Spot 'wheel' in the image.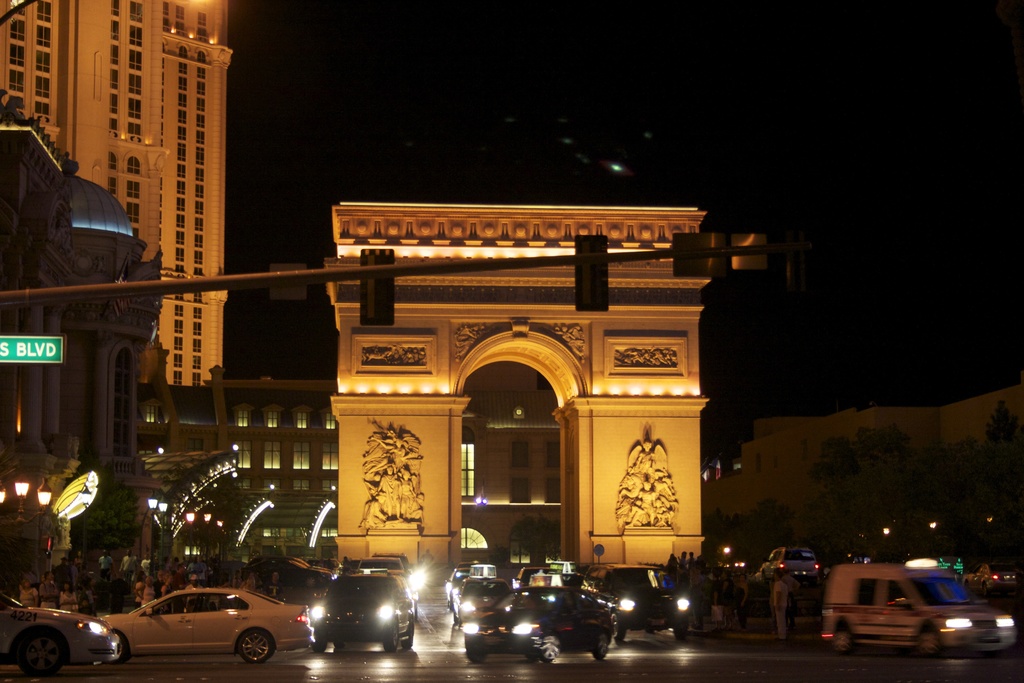
'wheel' found at l=228, t=624, r=273, b=664.
